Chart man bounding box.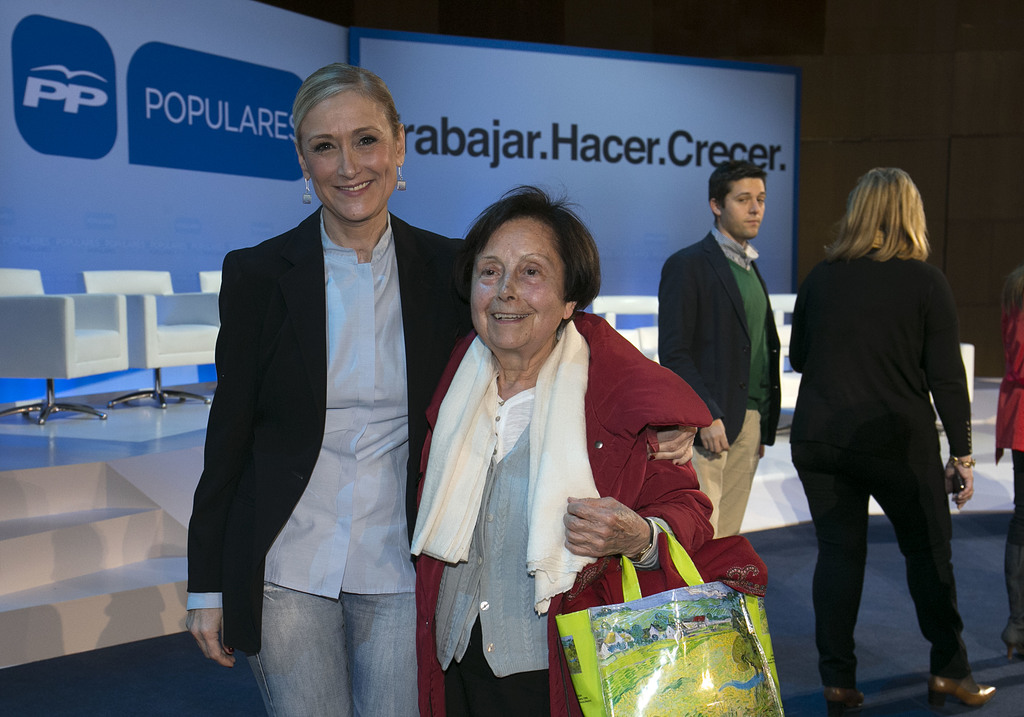
Charted: l=652, t=156, r=785, b=540.
